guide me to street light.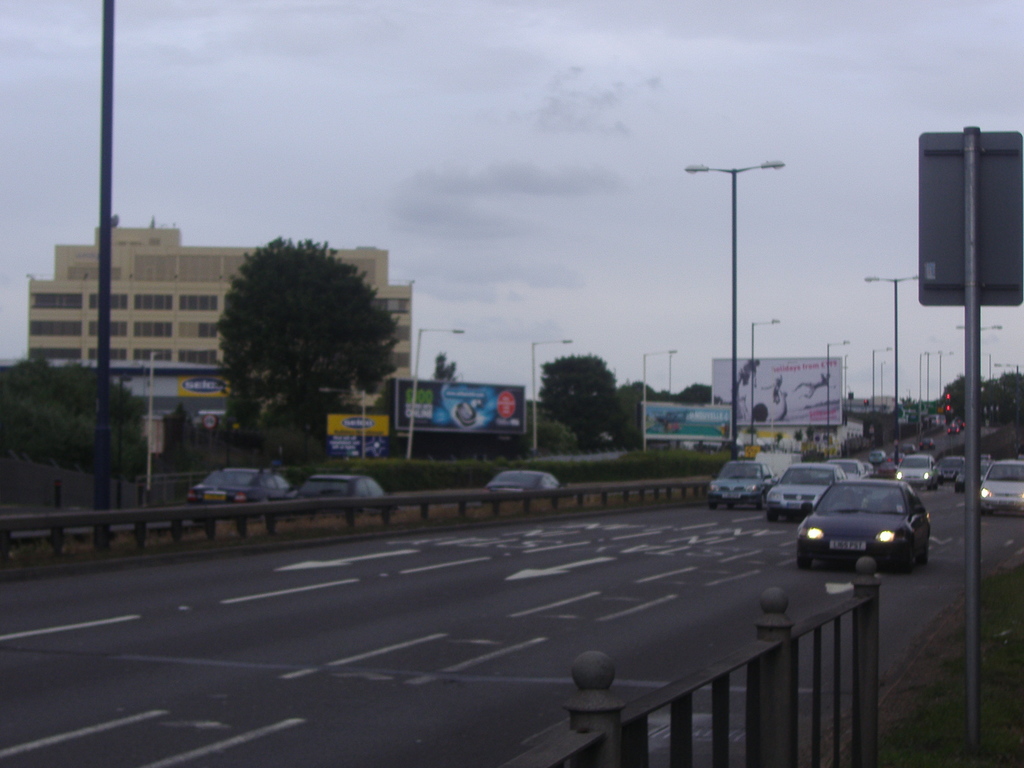
Guidance: bbox=(408, 328, 467, 461).
